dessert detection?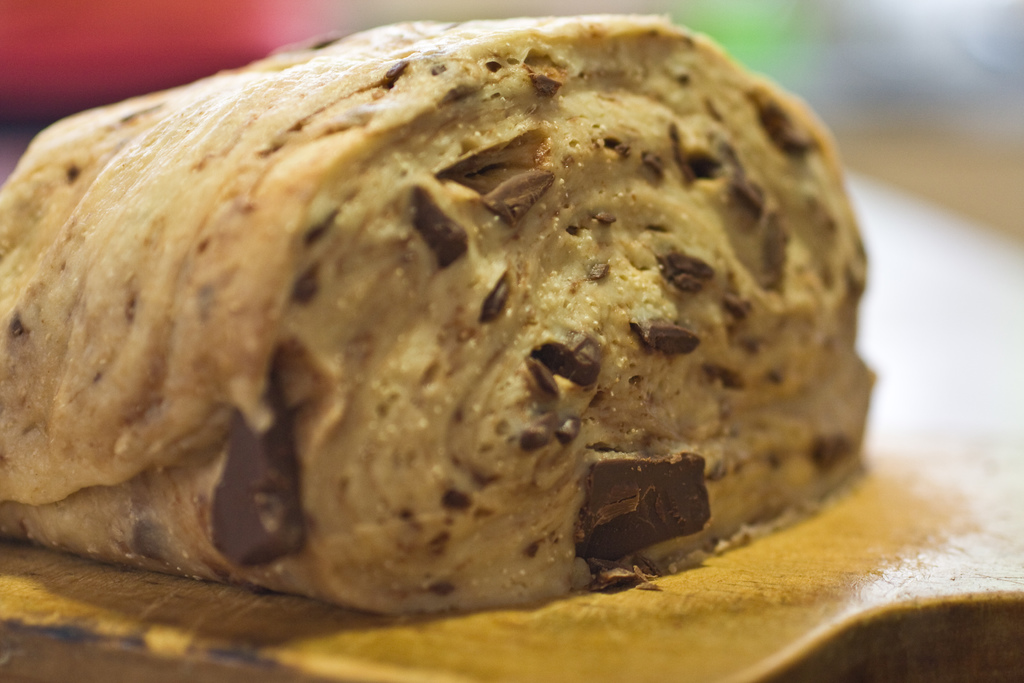
Rect(42, 22, 858, 612)
